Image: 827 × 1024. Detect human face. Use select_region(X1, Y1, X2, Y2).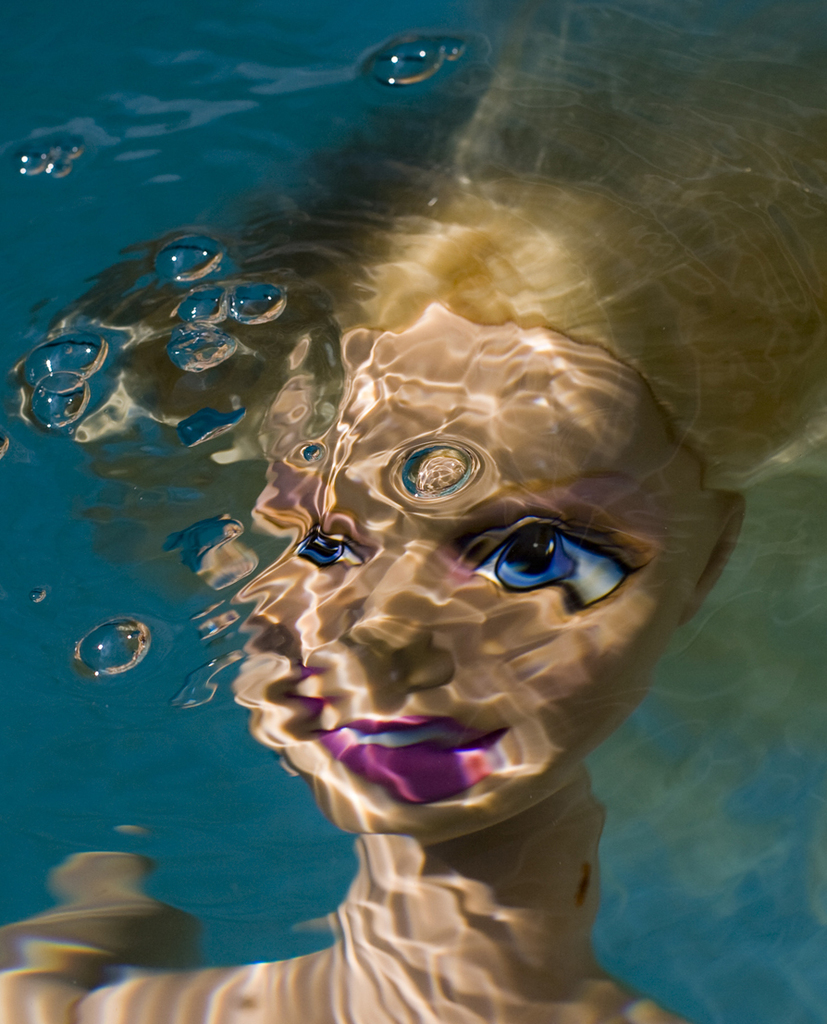
select_region(216, 380, 747, 843).
